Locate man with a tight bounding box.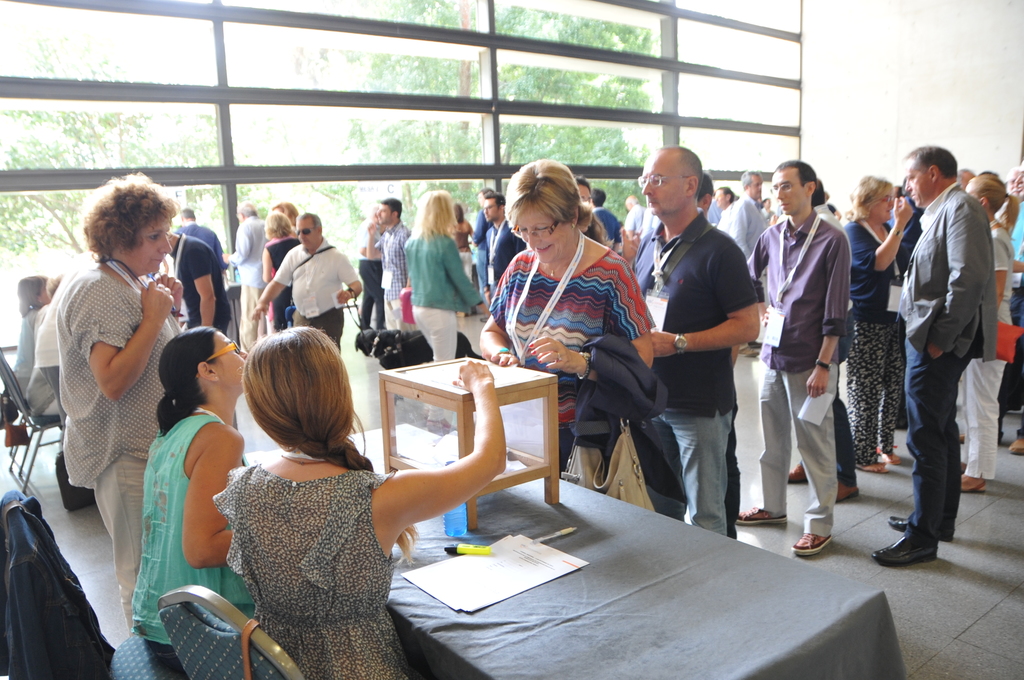
(left=712, top=186, right=733, bottom=216).
